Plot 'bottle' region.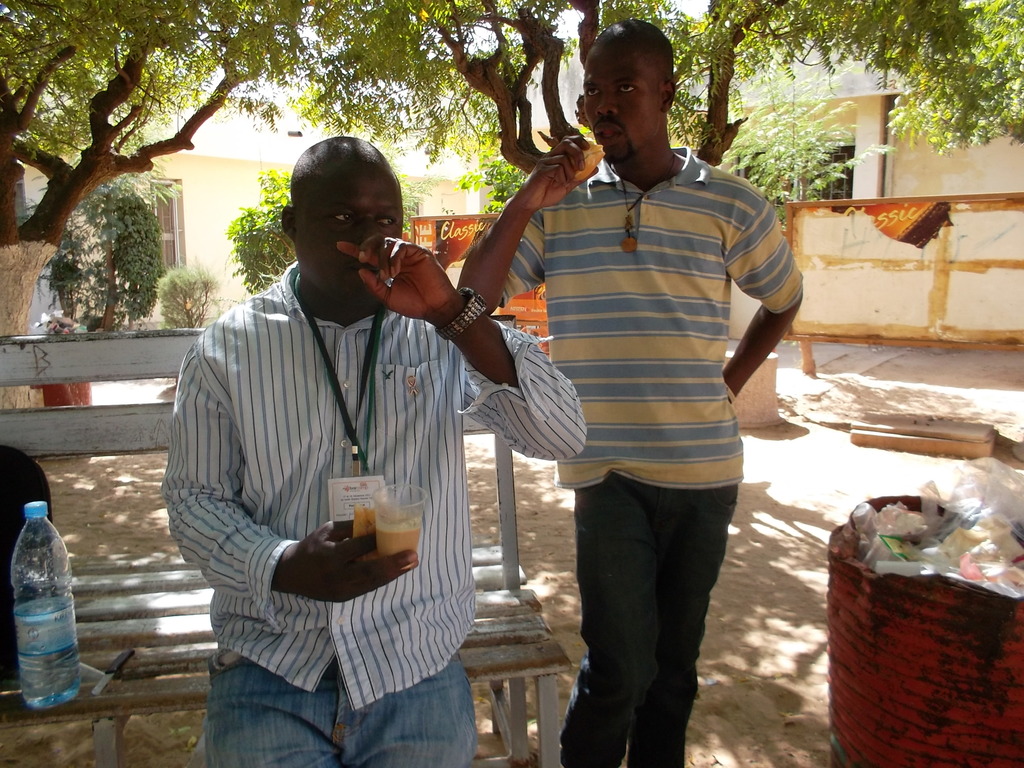
Plotted at <box>16,500,84,714</box>.
